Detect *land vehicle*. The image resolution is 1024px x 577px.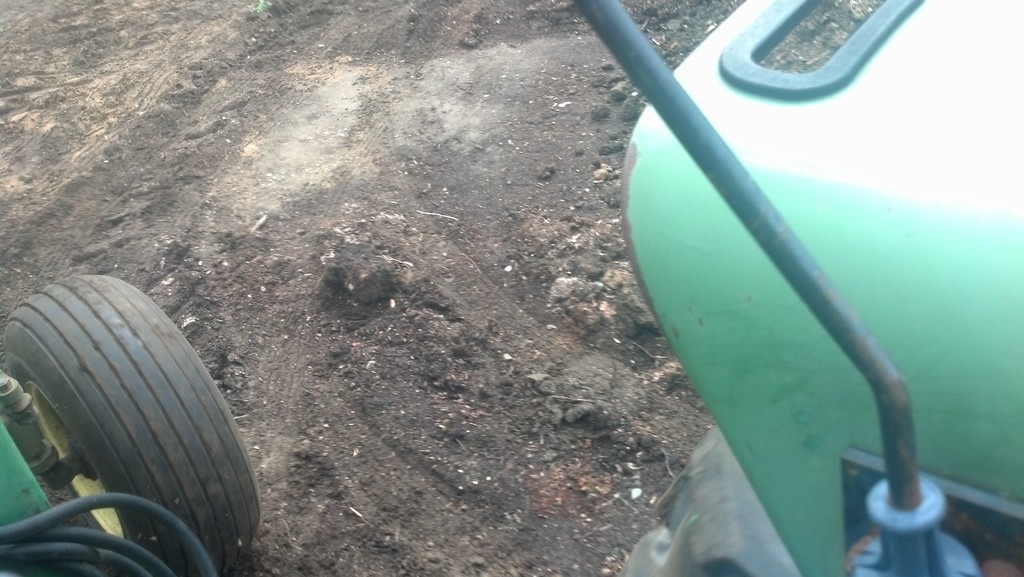
<region>0, 273, 256, 575</region>.
